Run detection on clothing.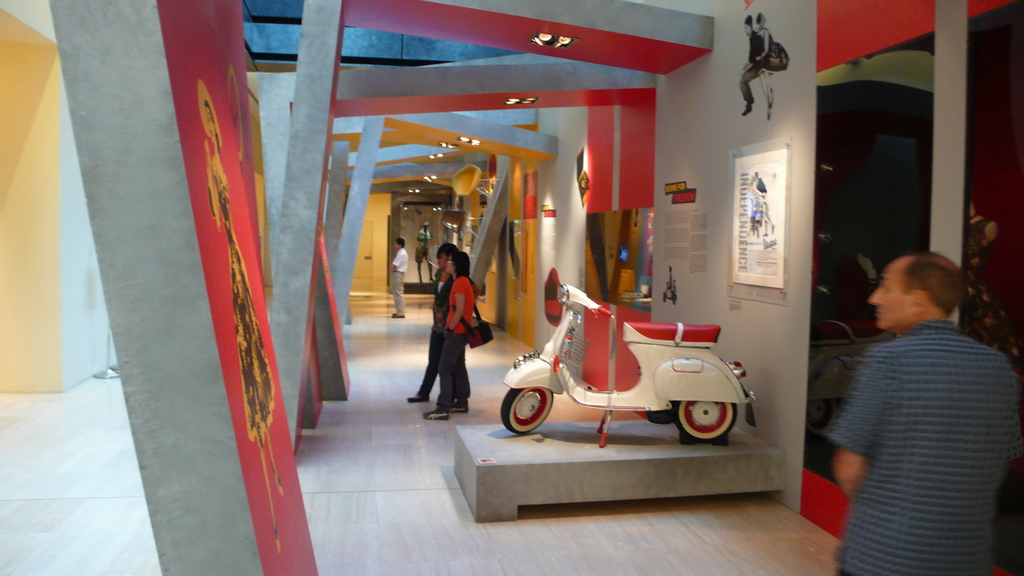
Result: box(817, 315, 1023, 575).
